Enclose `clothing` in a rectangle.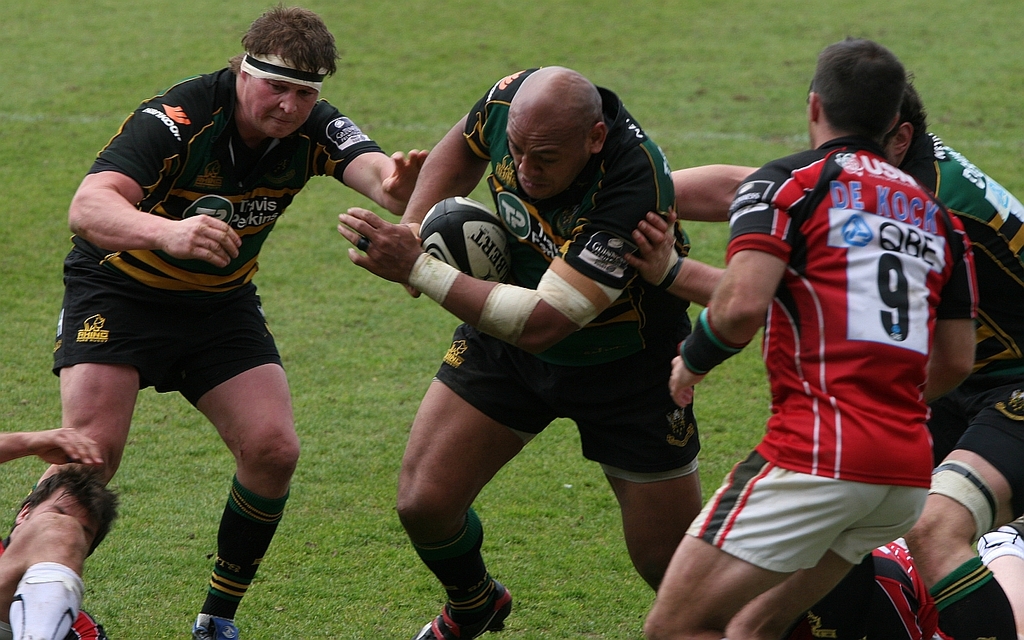
[x1=696, y1=113, x2=963, y2=588].
